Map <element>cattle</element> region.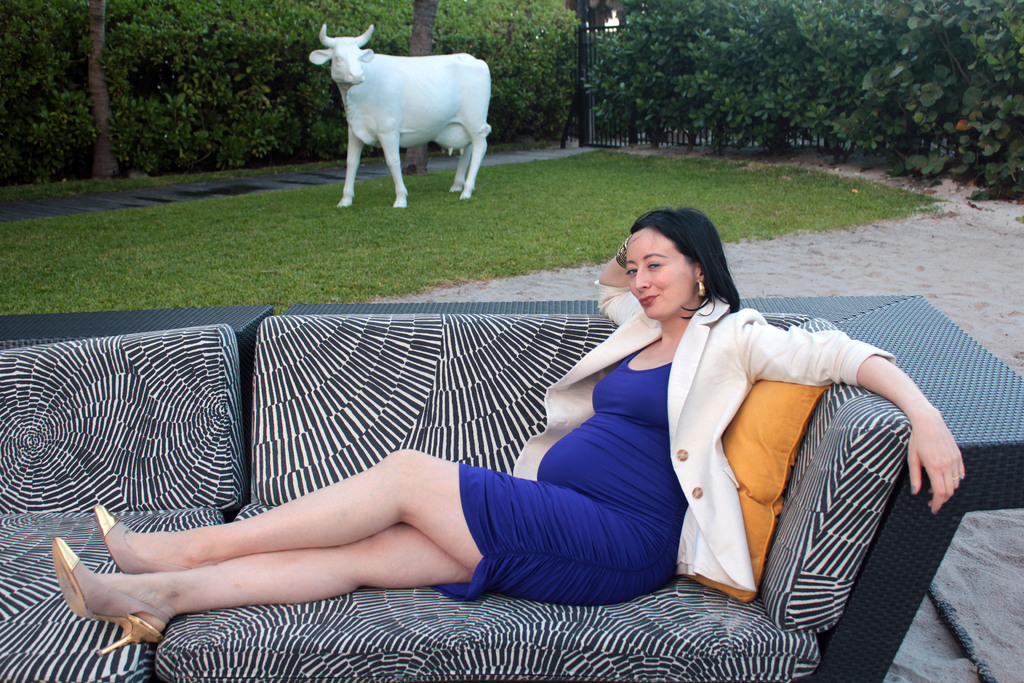
Mapped to bbox=(305, 3, 492, 209).
